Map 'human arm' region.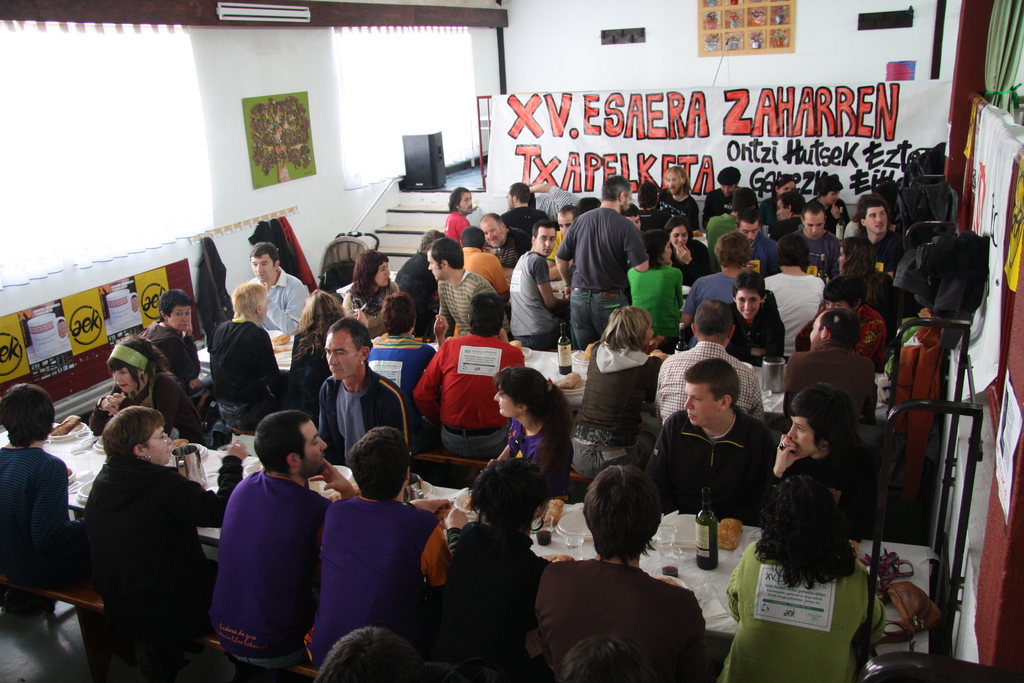
Mapped to pyautogui.locateOnScreen(765, 431, 805, 479).
